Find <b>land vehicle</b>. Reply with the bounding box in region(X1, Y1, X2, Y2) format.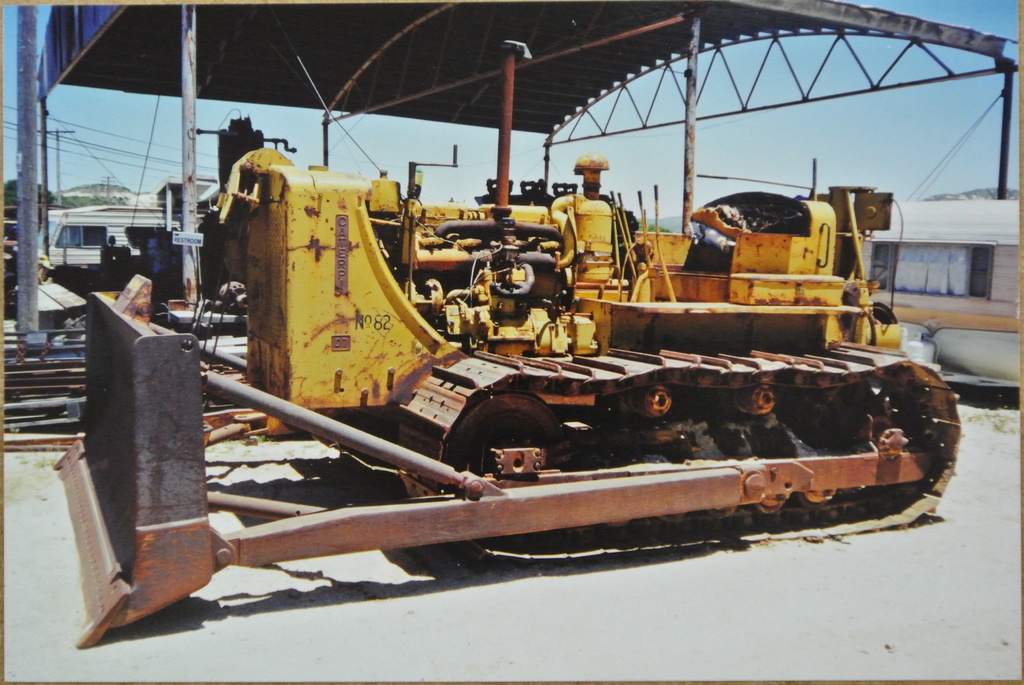
region(43, 199, 172, 262).
